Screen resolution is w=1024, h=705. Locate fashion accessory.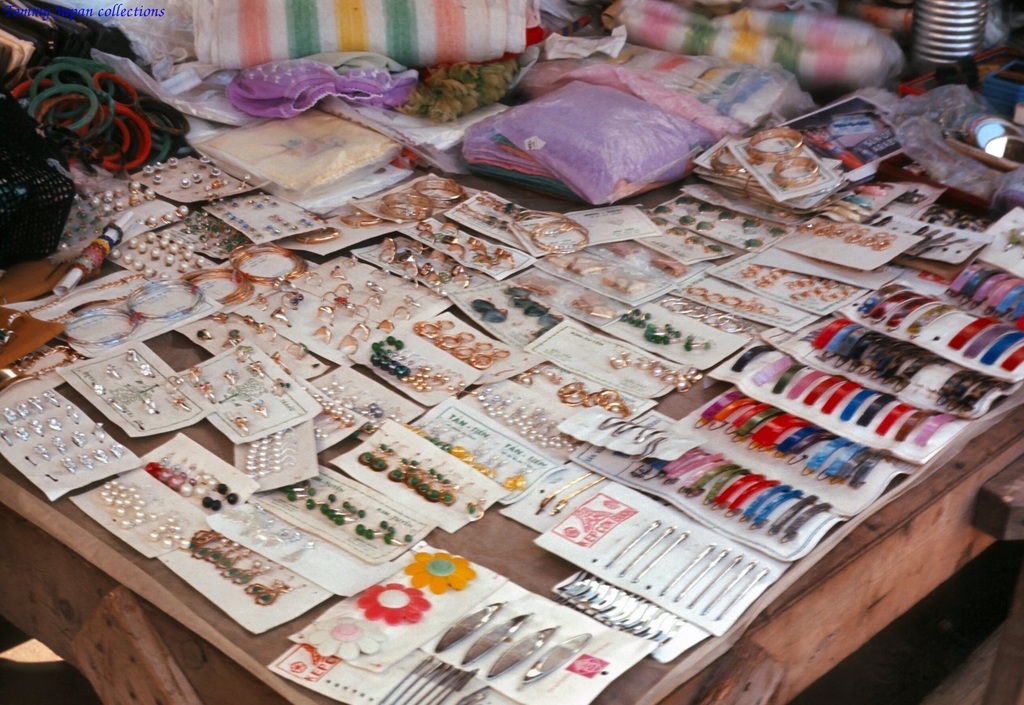
(x1=677, y1=213, x2=698, y2=229).
